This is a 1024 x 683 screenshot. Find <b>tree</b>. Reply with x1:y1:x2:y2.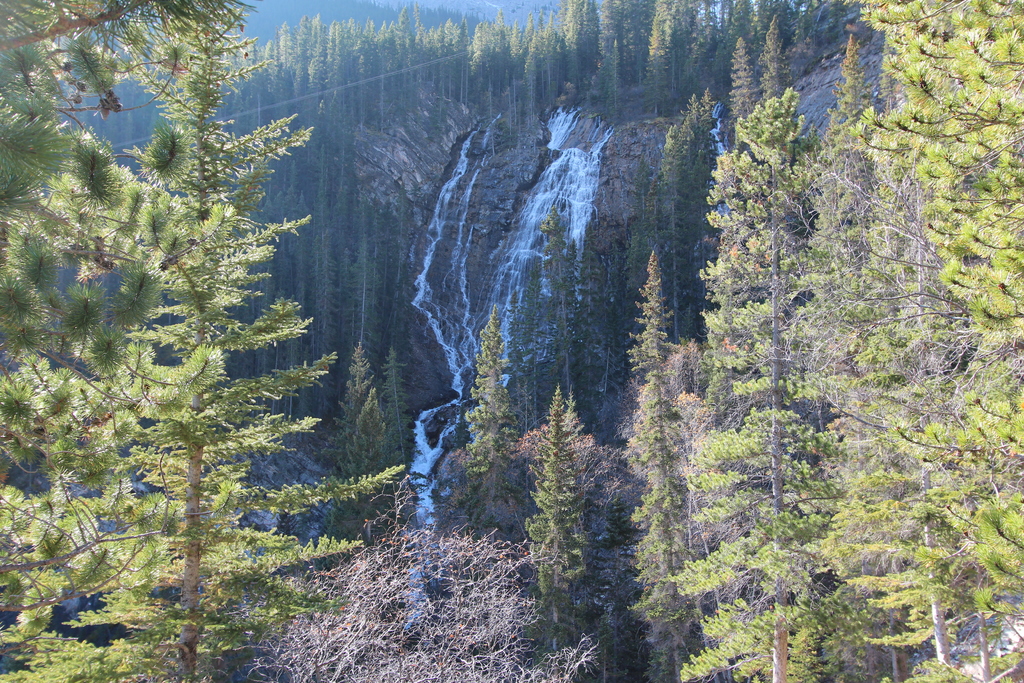
455:307:506:518.
